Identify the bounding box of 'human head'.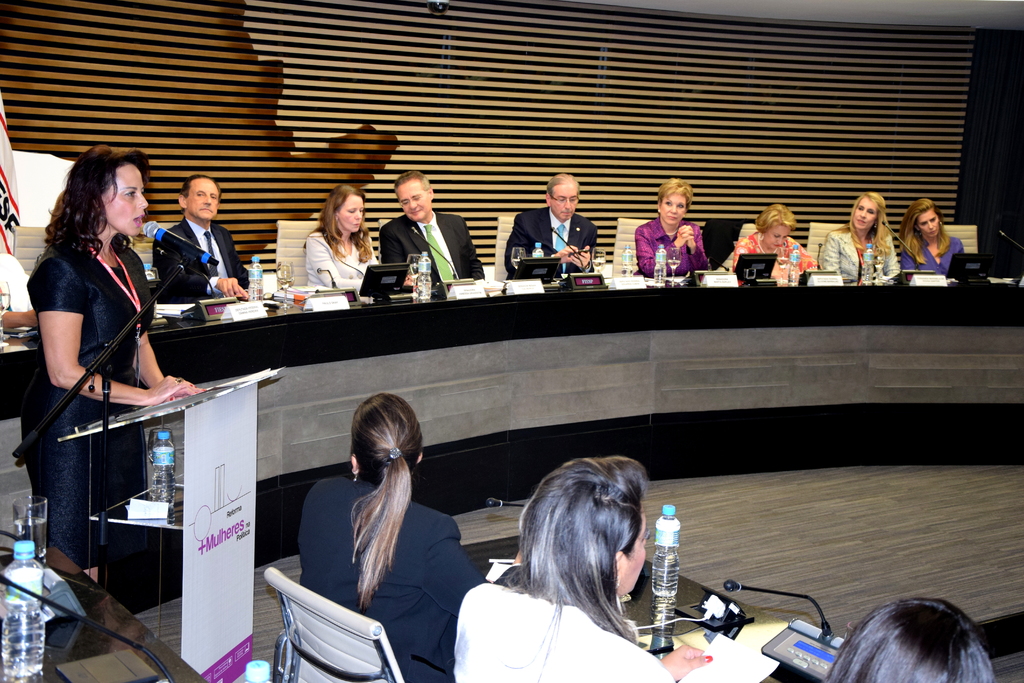
[824,597,995,682].
